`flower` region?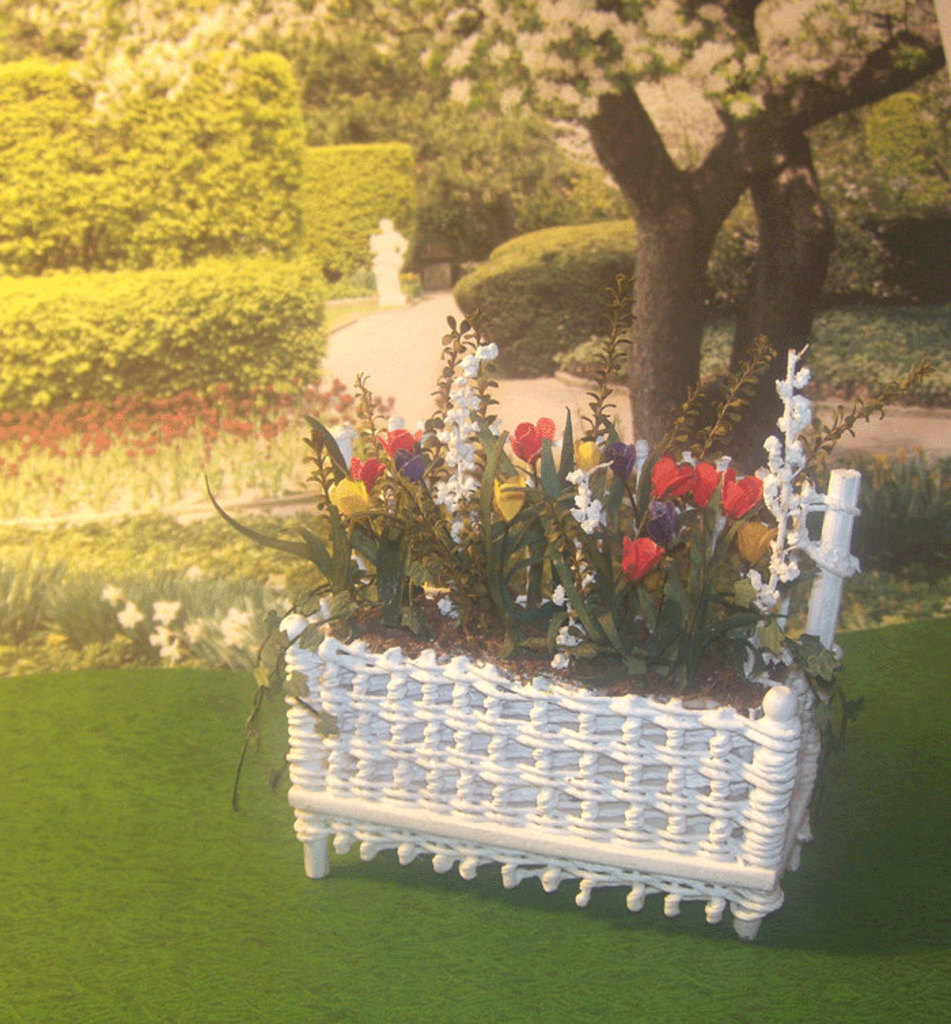
crop(677, 462, 715, 505)
